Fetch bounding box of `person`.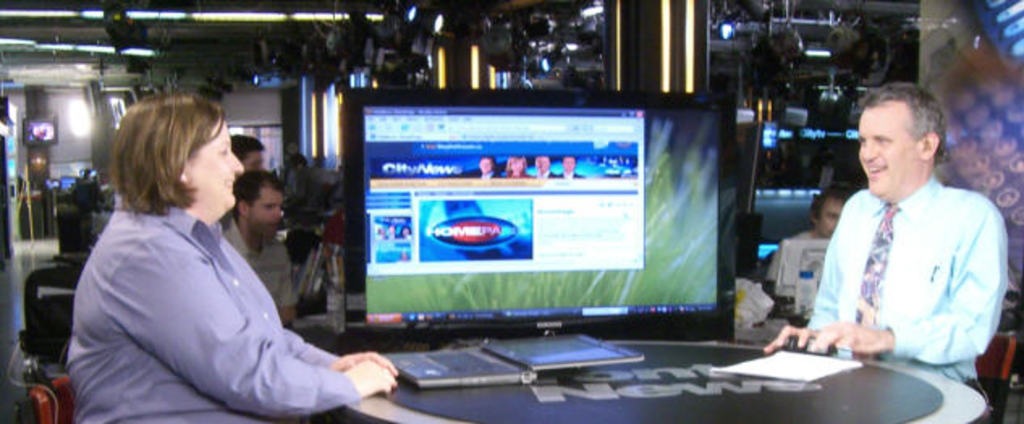
Bbox: (79, 170, 97, 191).
